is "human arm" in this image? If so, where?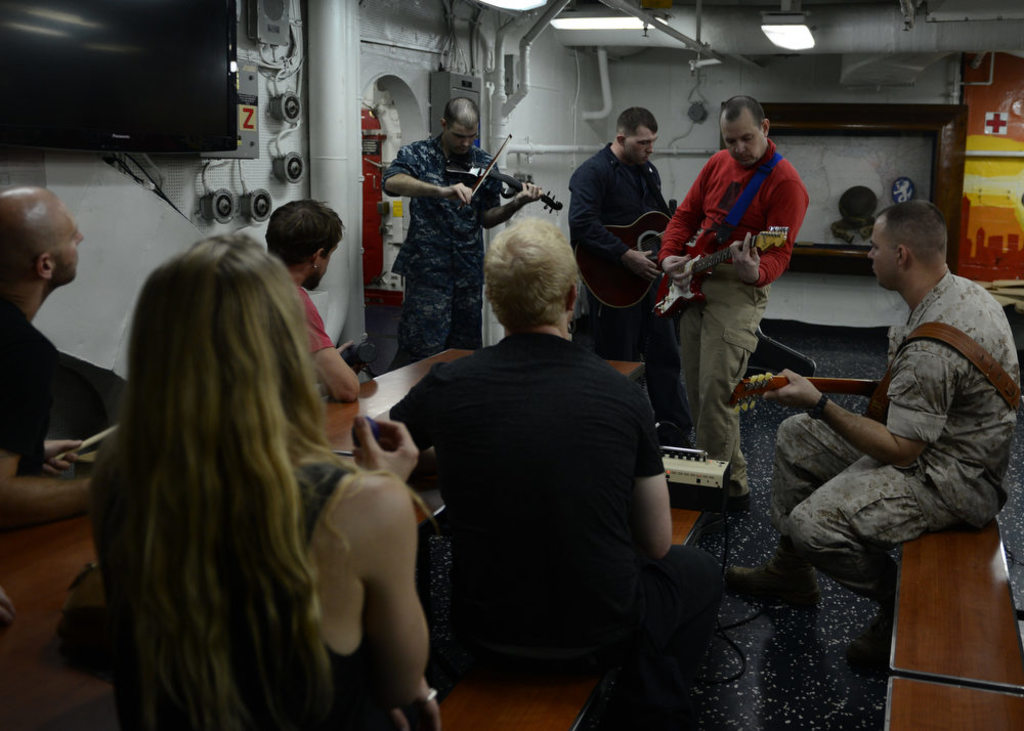
Yes, at select_region(716, 333, 943, 457).
